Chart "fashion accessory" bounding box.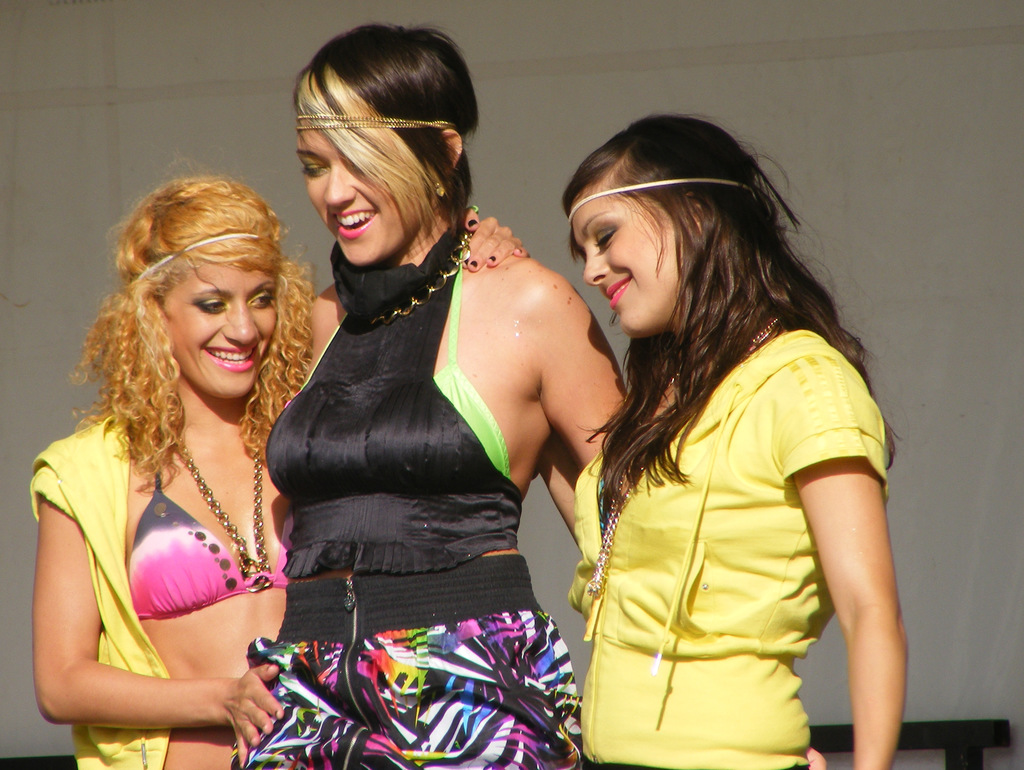
Charted: box=[330, 227, 468, 329].
